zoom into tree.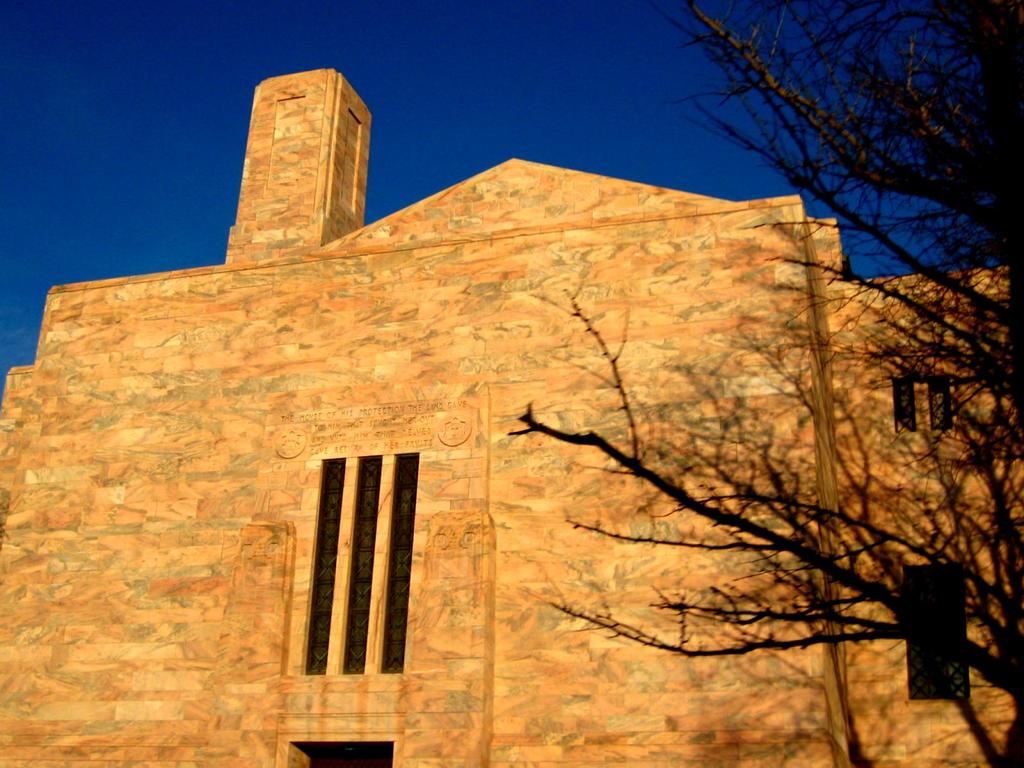
Zoom target: <bbox>501, 0, 1022, 767</bbox>.
